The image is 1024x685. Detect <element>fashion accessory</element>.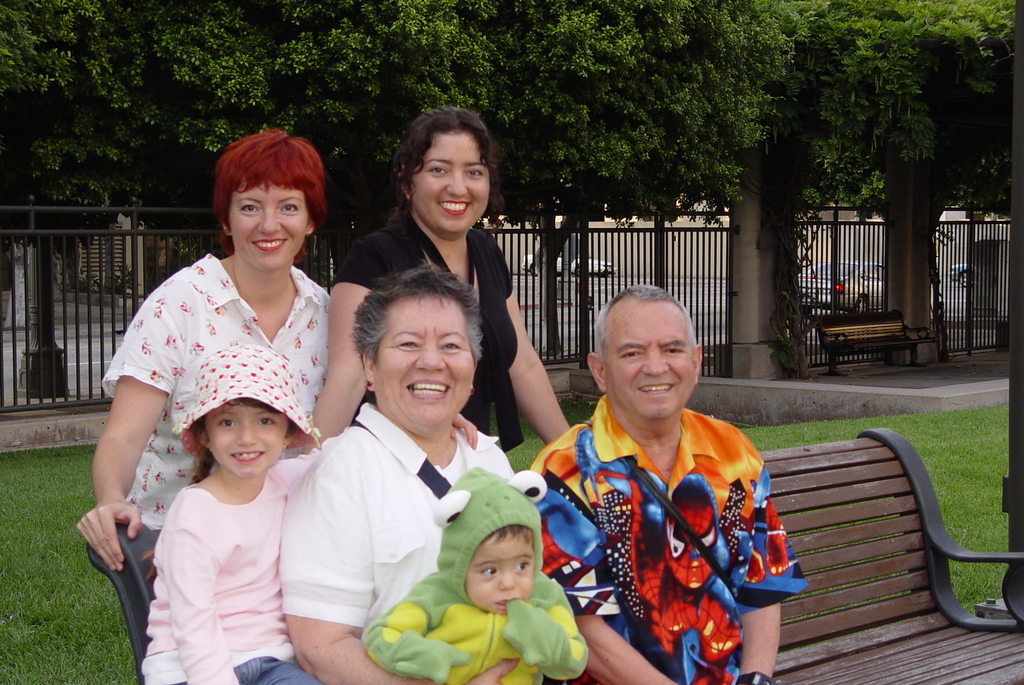
Detection: 470, 387, 476, 394.
